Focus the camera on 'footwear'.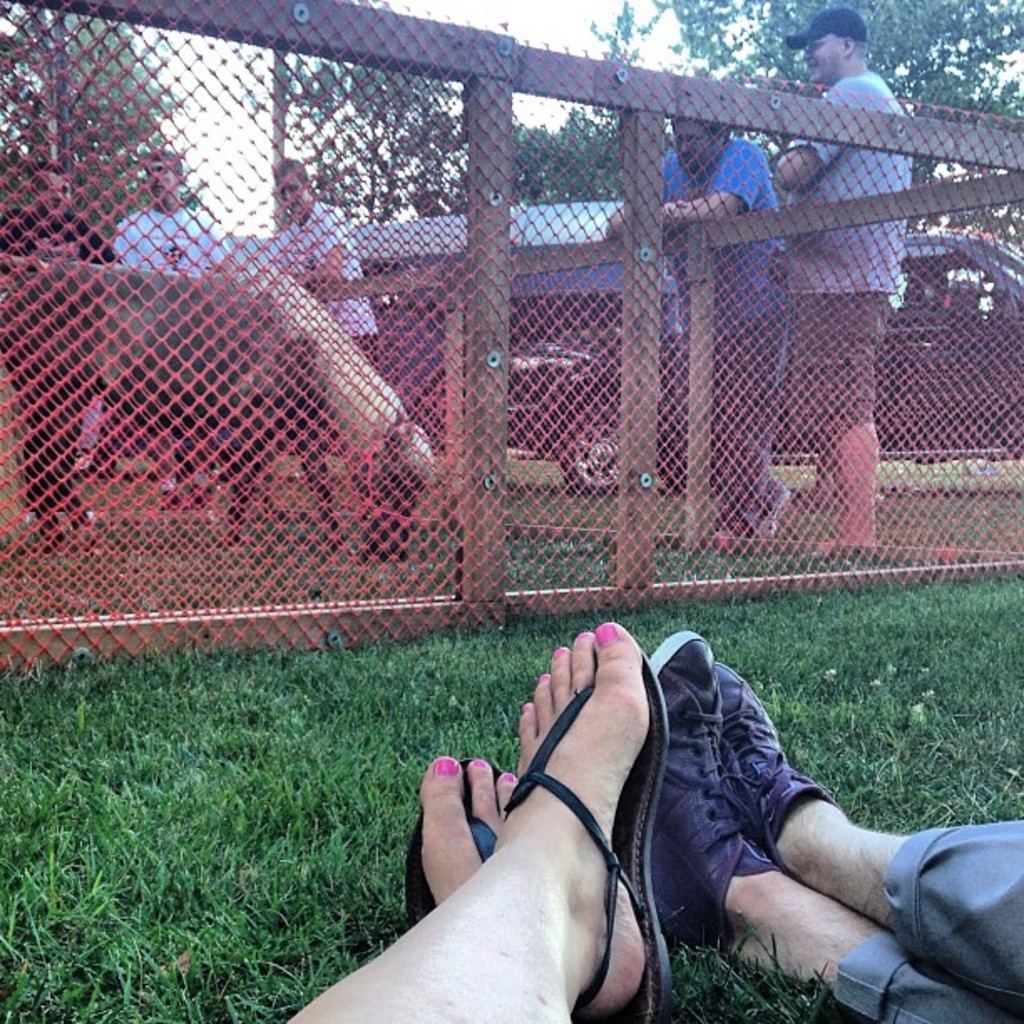
Focus region: x1=719, y1=664, x2=840, y2=872.
